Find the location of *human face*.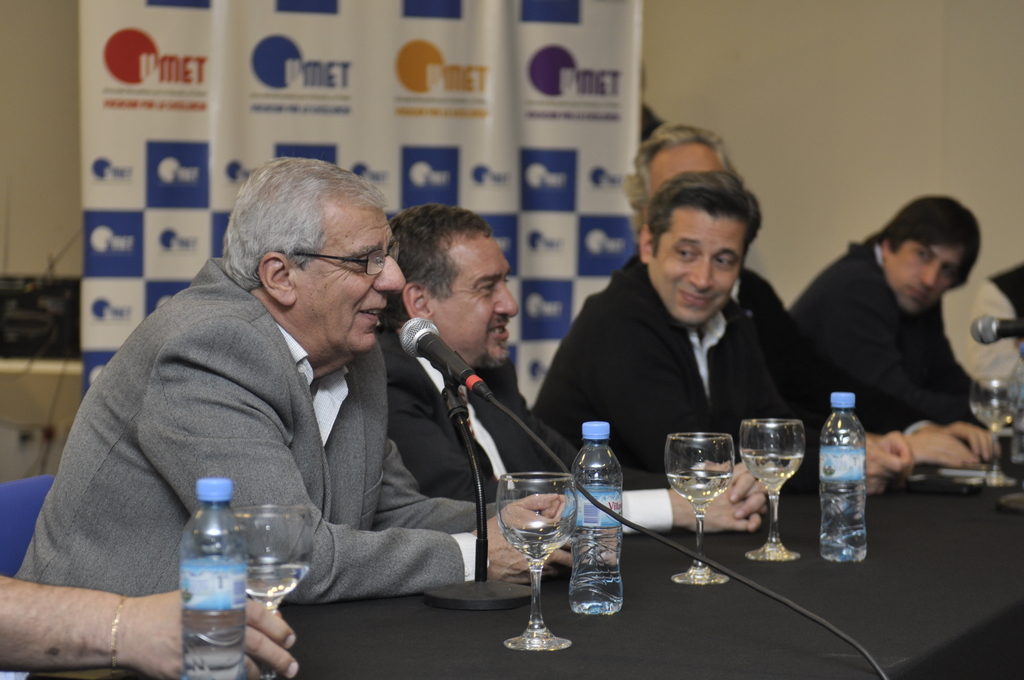
Location: (x1=299, y1=213, x2=408, y2=350).
